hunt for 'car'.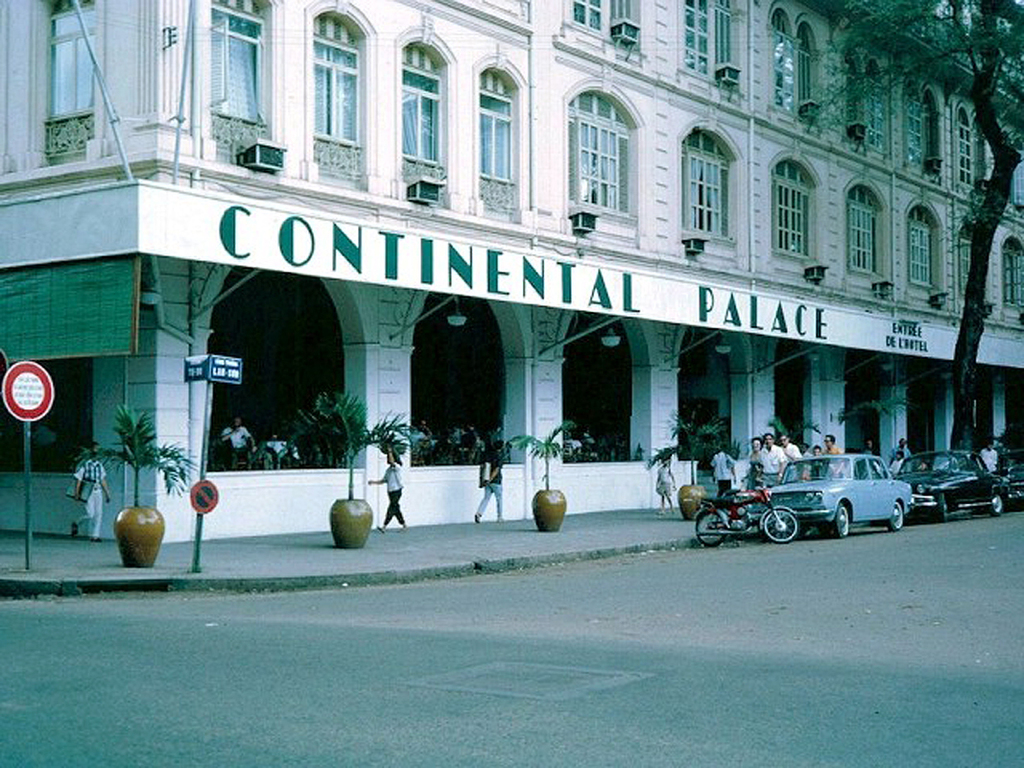
Hunted down at bbox=[995, 464, 1023, 509].
